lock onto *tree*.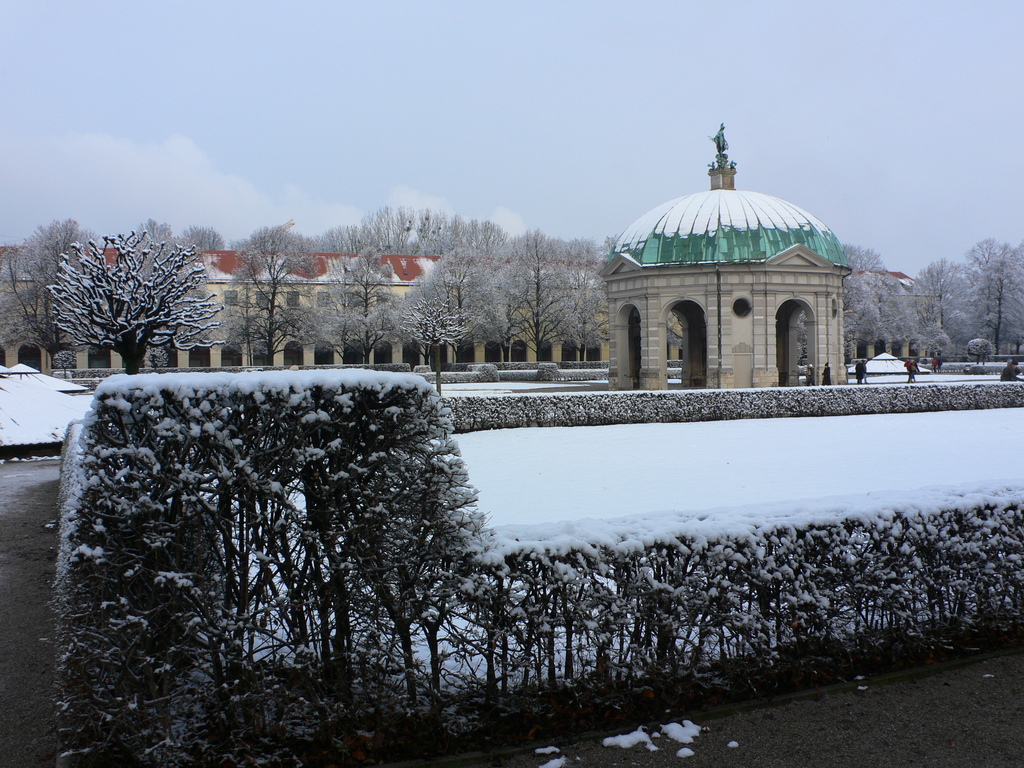
Locked: {"x1": 310, "y1": 211, "x2": 392, "y2": 241}.
